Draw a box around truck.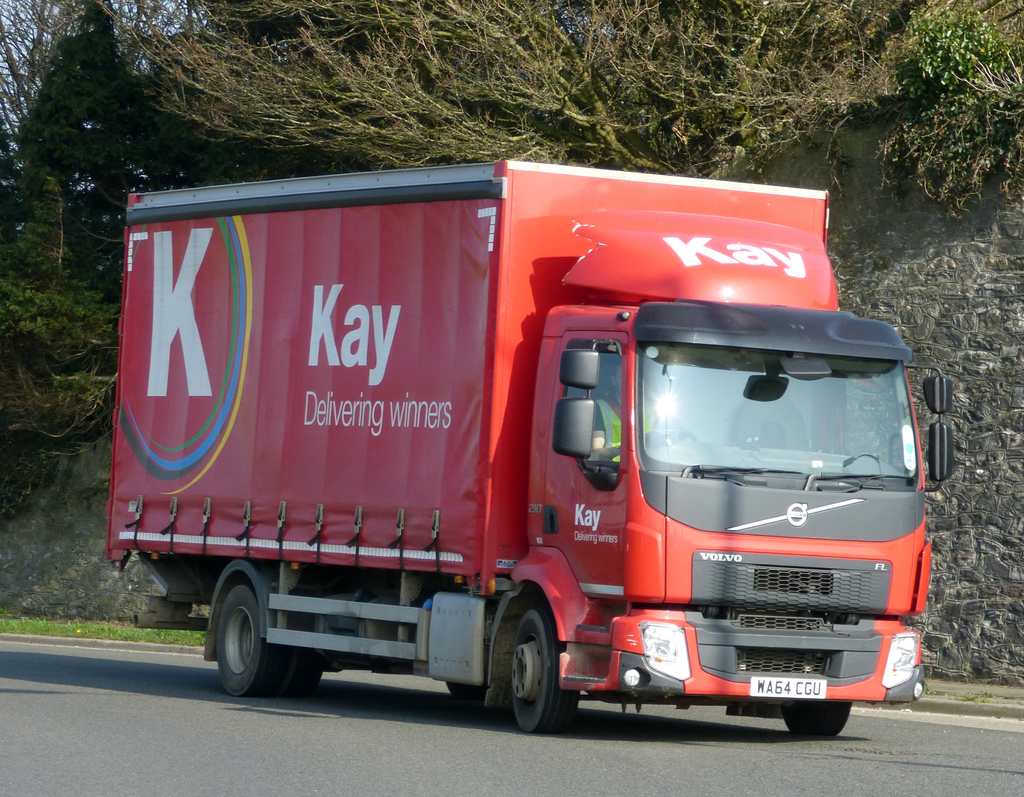
85,150,942,743.
